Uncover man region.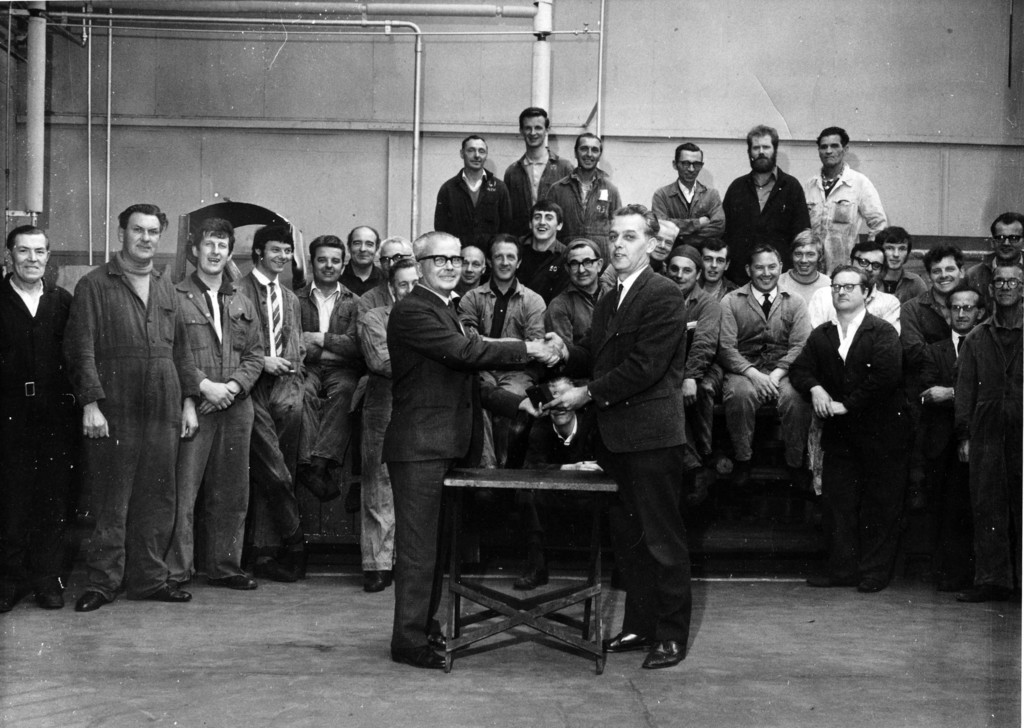
Uncovered: left=506, top=104, right=570, bottom=233.
